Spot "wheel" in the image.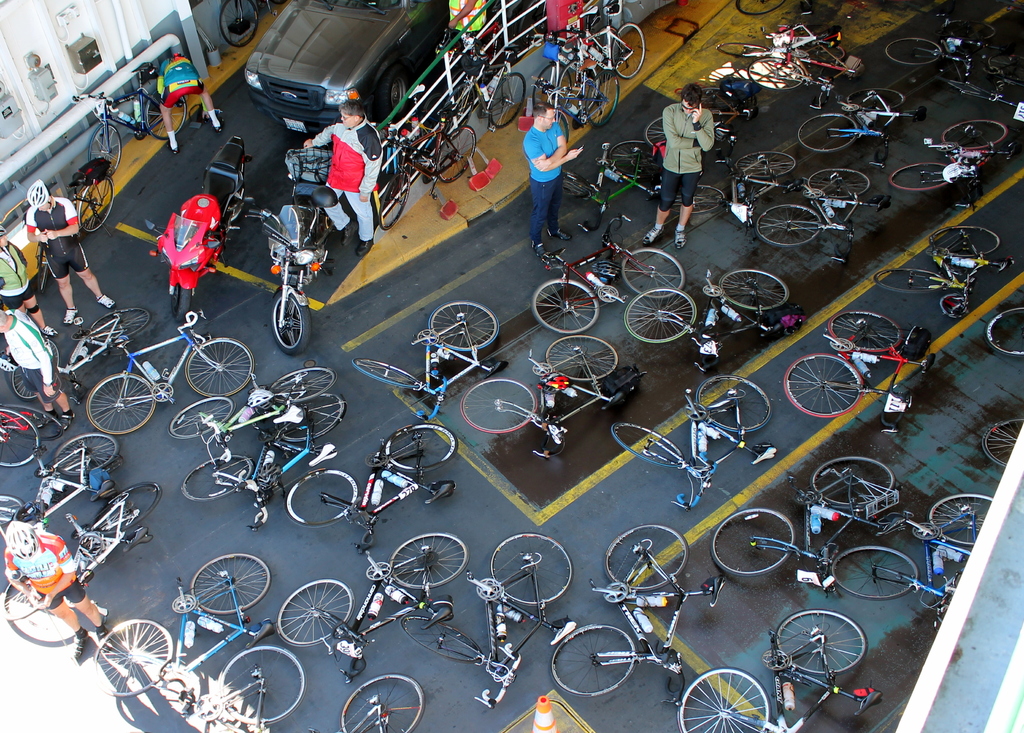
"wheel" found at {"left": 181, "top": 451, "right": 257, "bottom": 502}.
